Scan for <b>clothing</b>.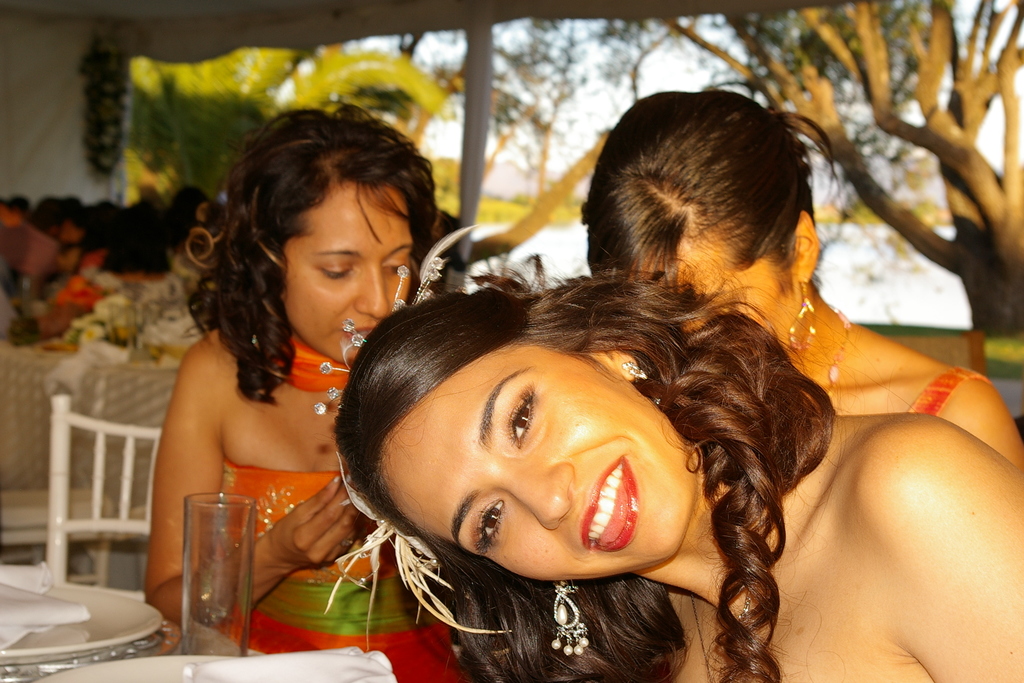
Scan result: <bbox>910, 365, 989, 417</bbox>.
